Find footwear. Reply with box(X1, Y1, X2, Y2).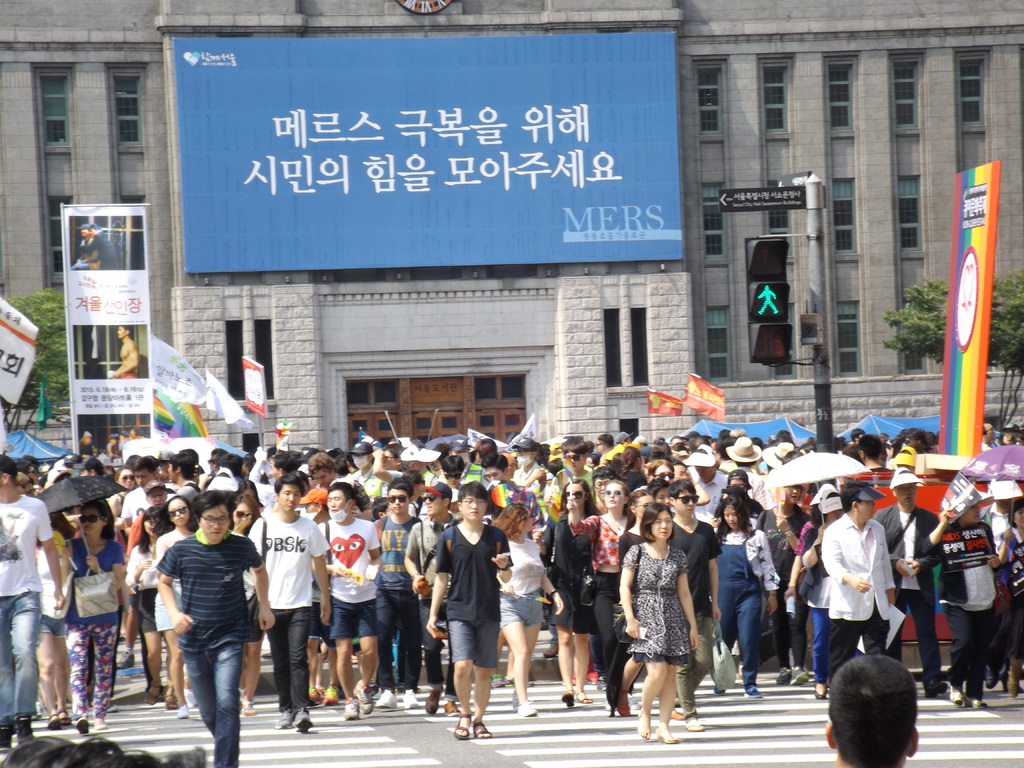
box(575, 689, 593, 702).
